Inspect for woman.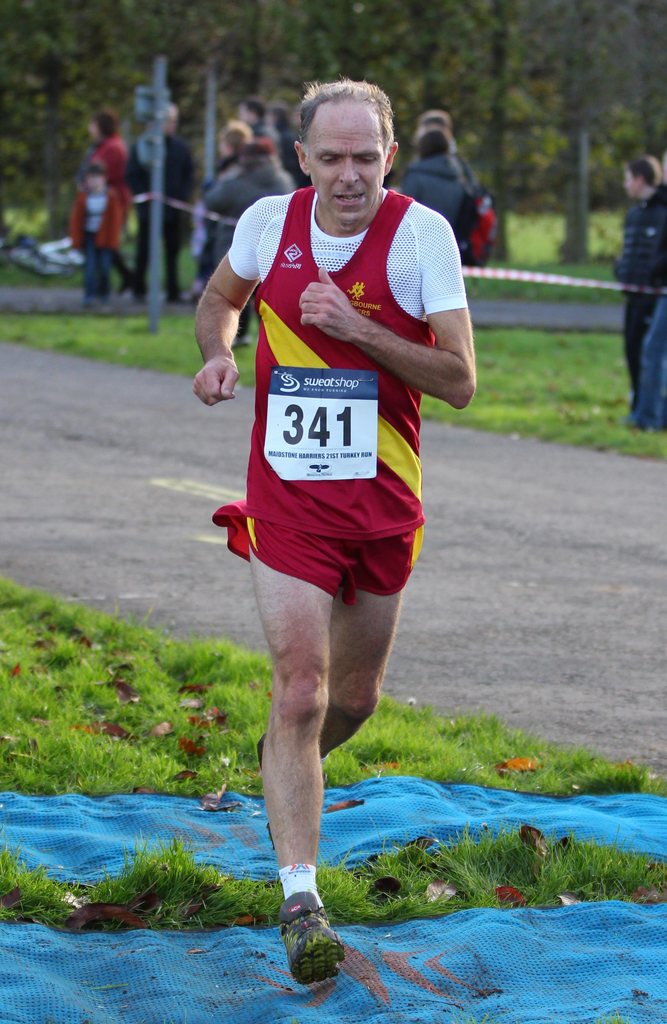
Inspection: 405/127/466/230.
